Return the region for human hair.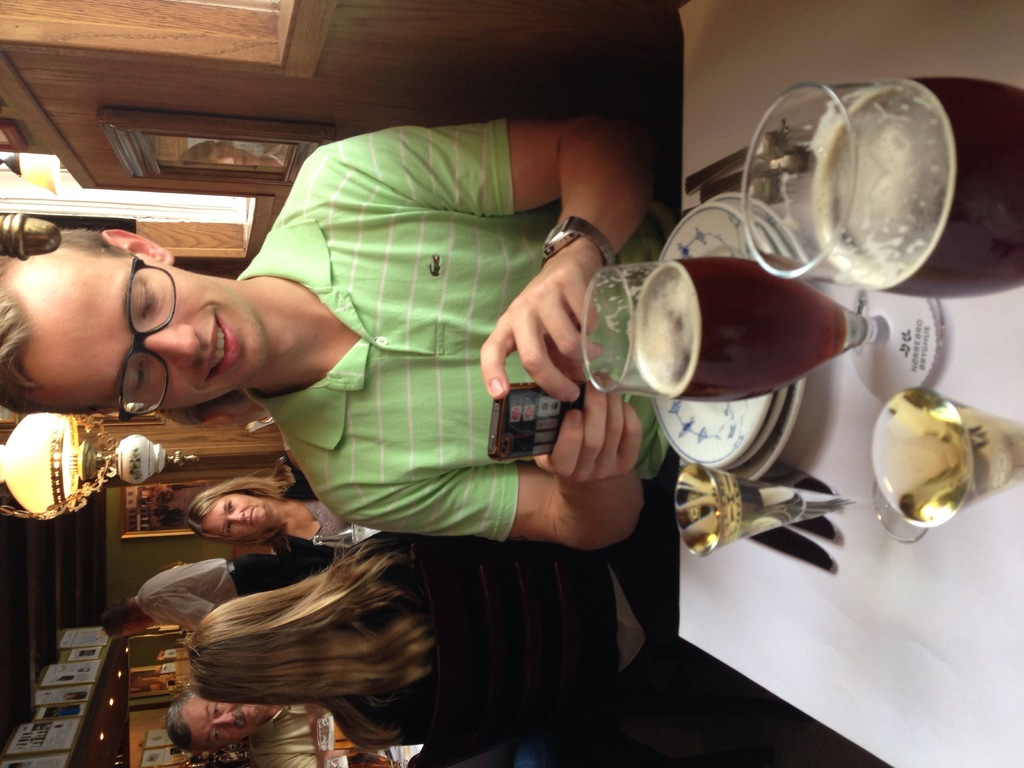
box=[150, 528, 475, 765].
